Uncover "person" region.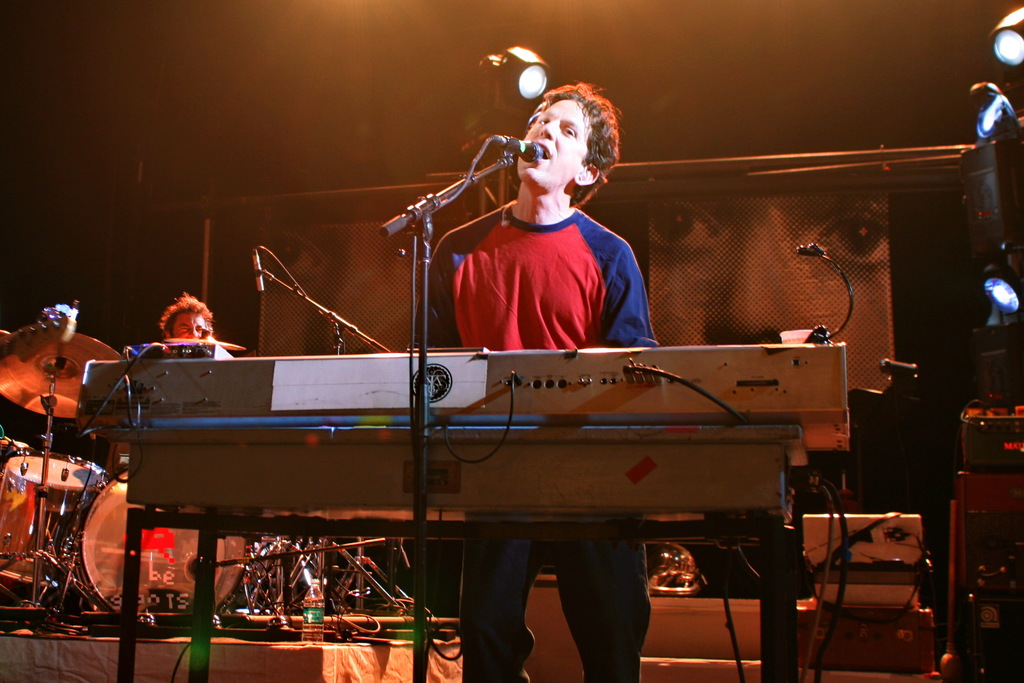
Uncovered: bbox=[157, 287, 221, 360].
